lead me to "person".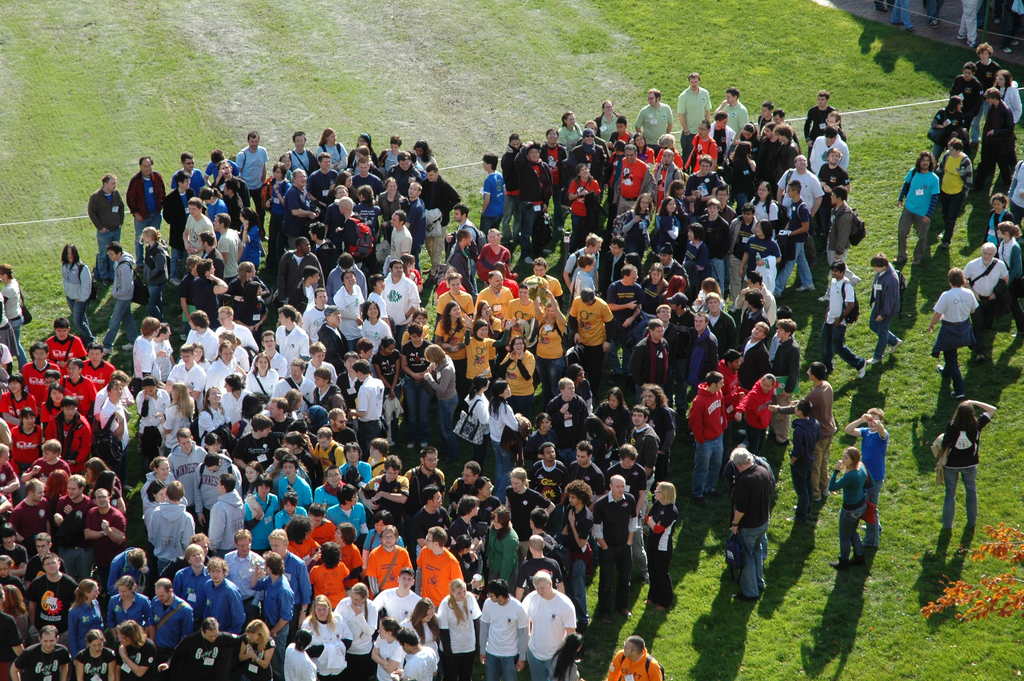
Lead to [367, 564, 422, 619].
